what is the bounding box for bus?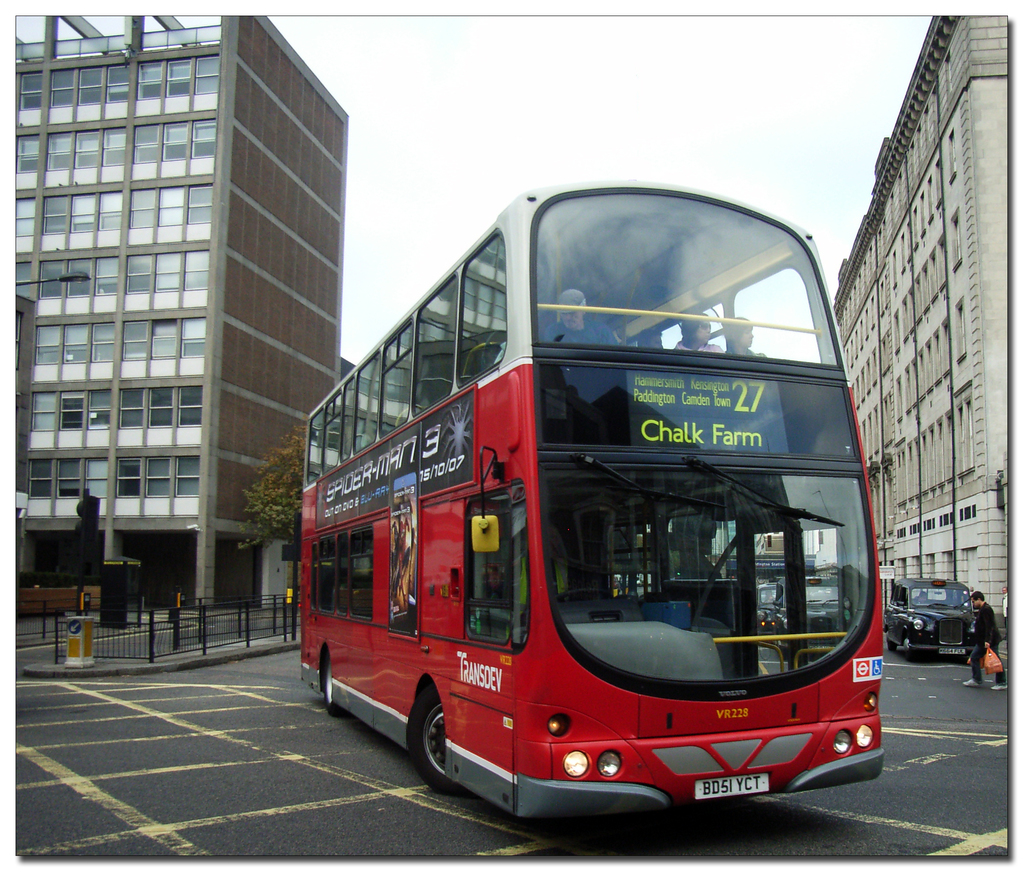
[299, 172, 886, 824].
